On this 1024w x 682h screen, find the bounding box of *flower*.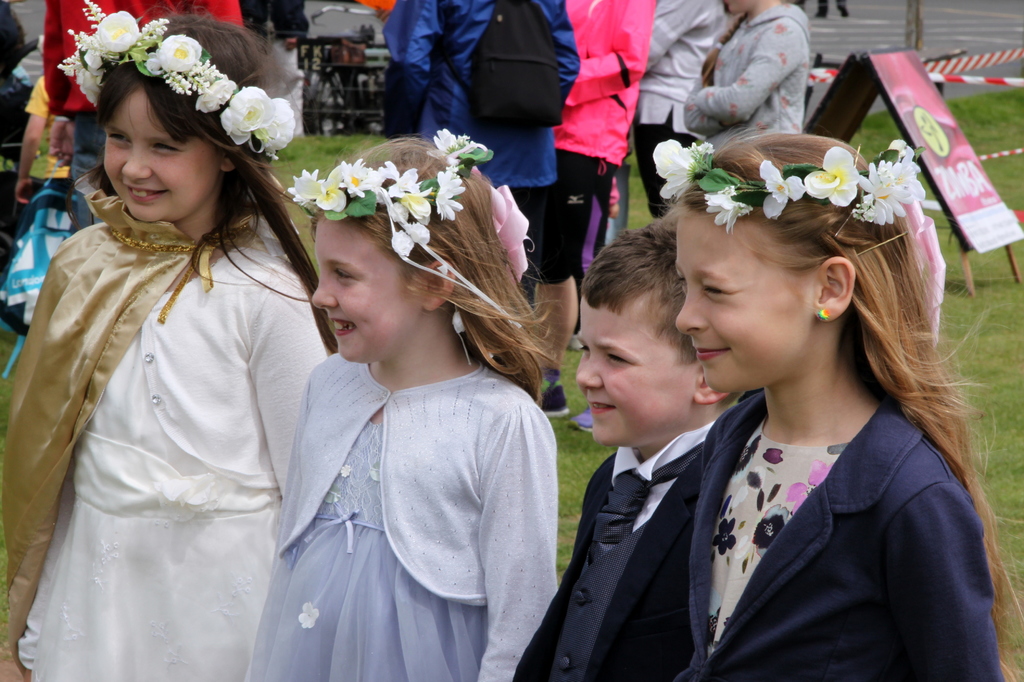
Bounding box: Rect(808, 458, 832, 487).
